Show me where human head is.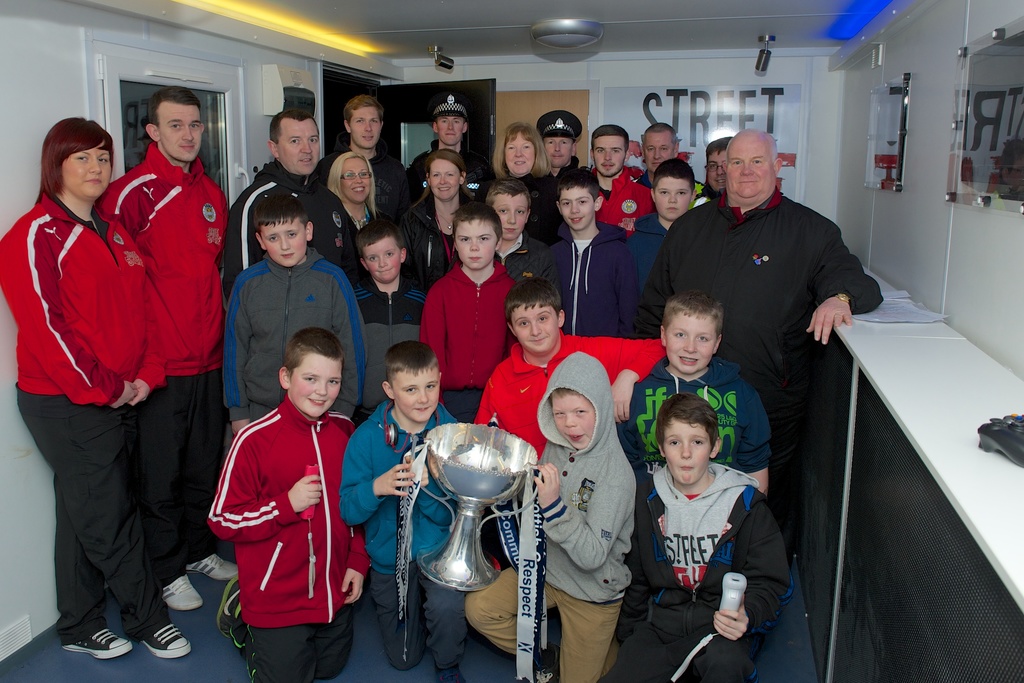
human head is at 702,132,730,191.
